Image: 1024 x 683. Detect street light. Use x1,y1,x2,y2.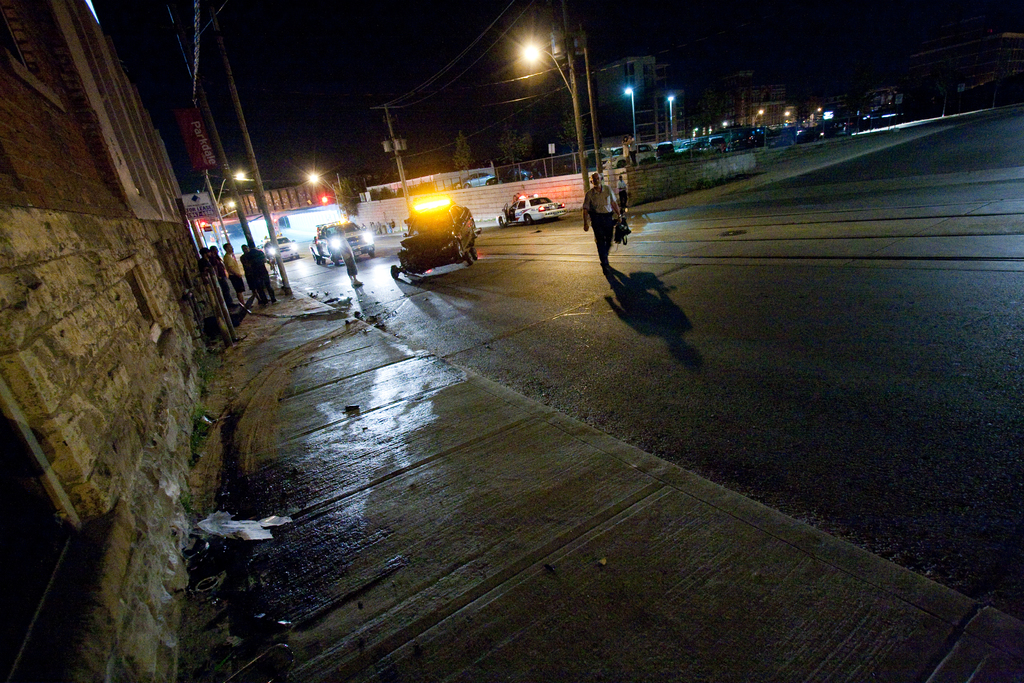
308,171,345,217.
